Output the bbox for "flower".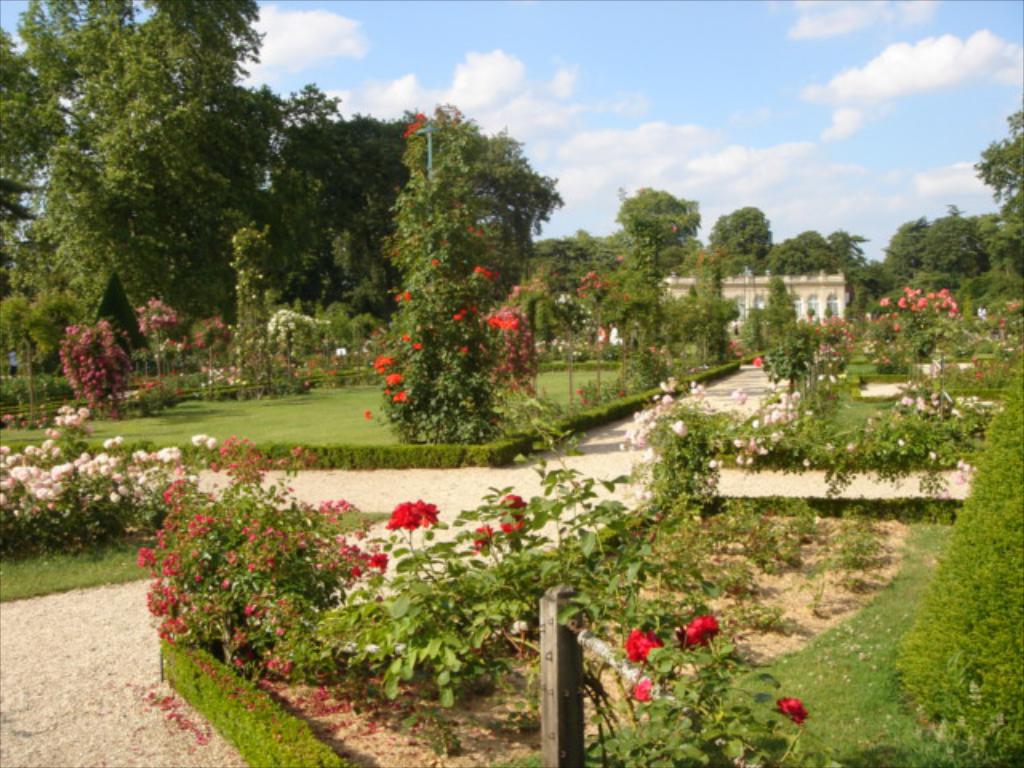
box(498, 517, 525, 542).
